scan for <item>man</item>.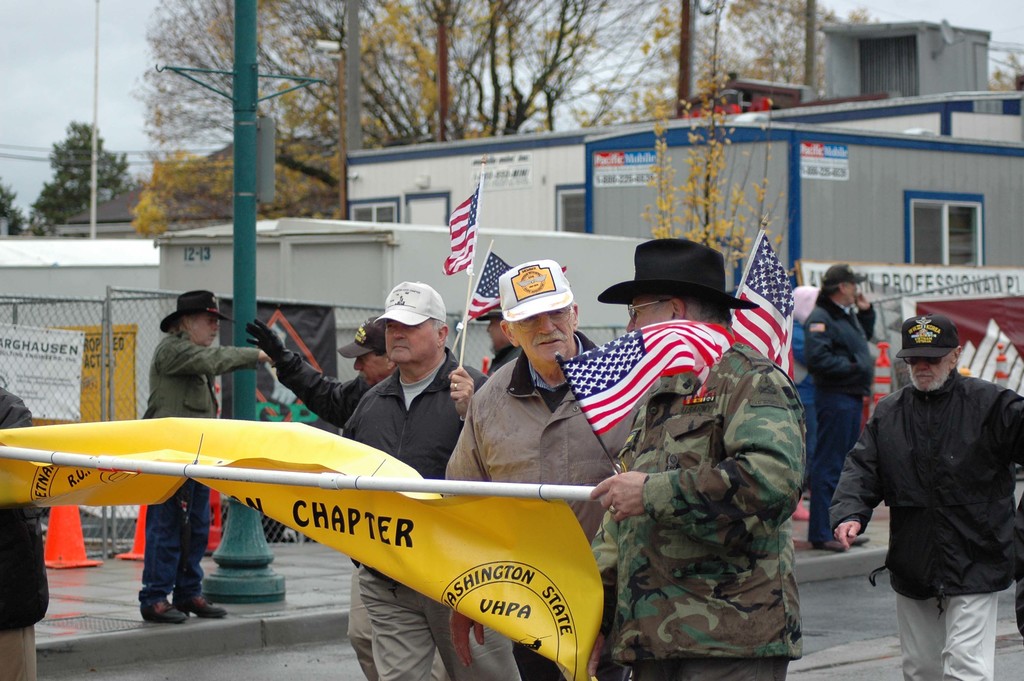
Scan result: locate(588, 235, 805, 680).
